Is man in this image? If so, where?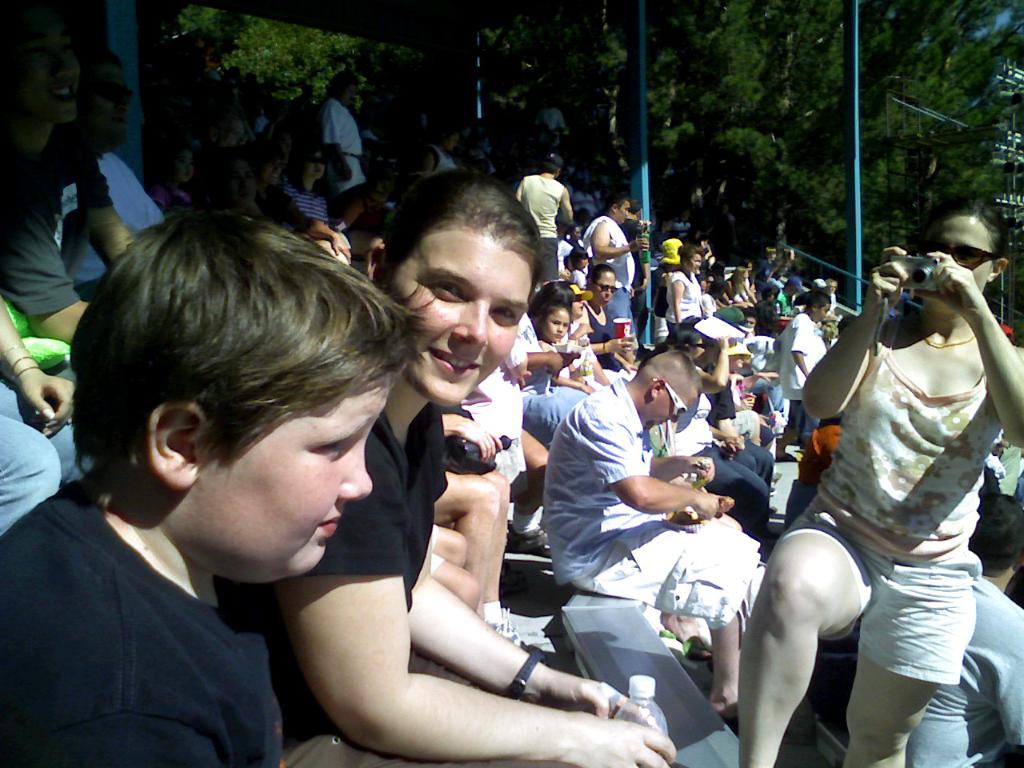
Yes, at <bbox>518, 150, 574, 286</bbox>.
